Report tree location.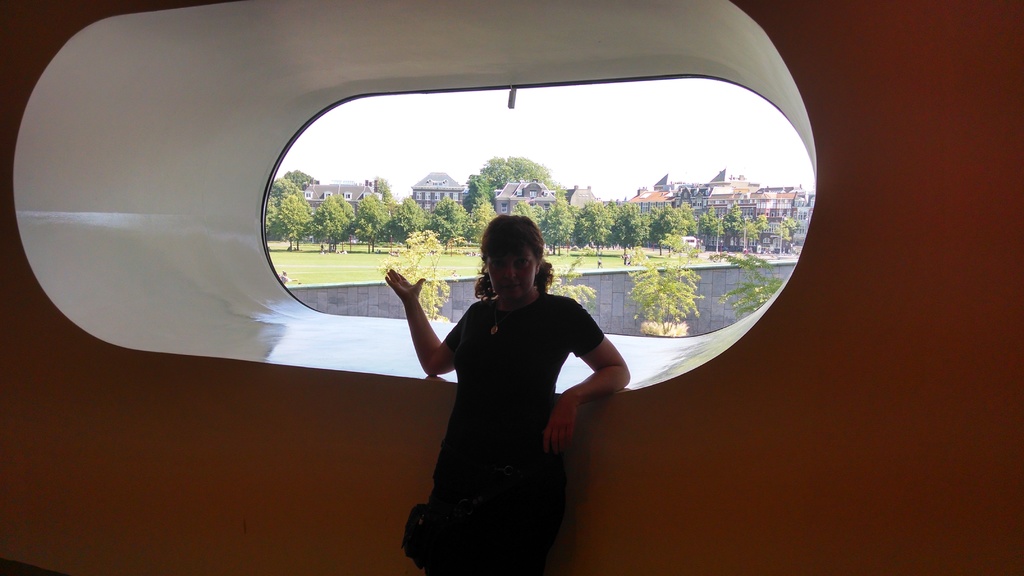
Report: box(538, 178, 574, 254).
